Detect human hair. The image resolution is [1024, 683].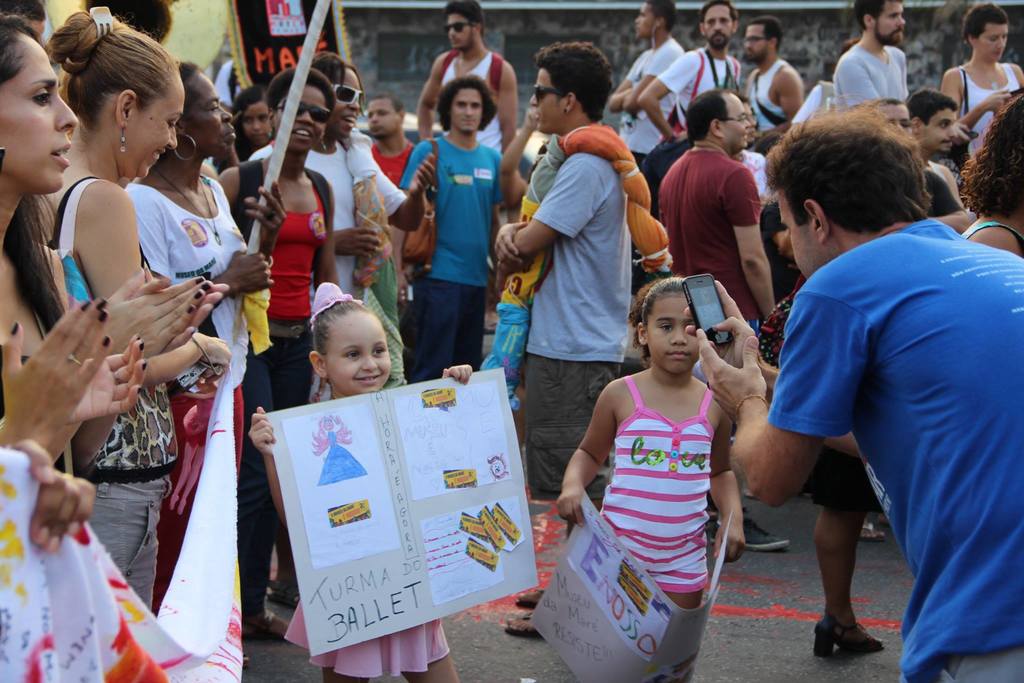
BBox(959, 2, 1006, 40).
